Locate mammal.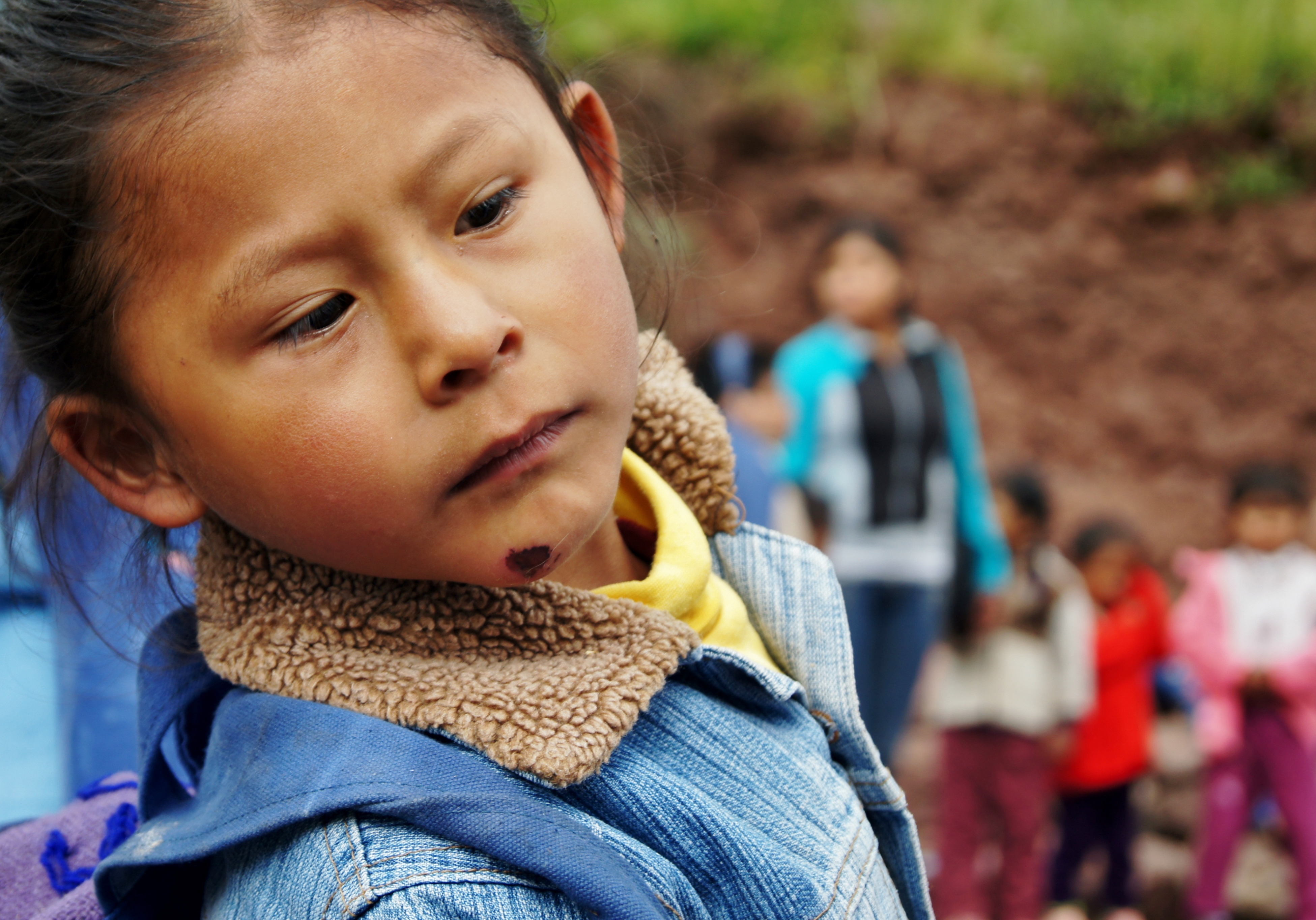
Bounding box: 393 157 444 309.
